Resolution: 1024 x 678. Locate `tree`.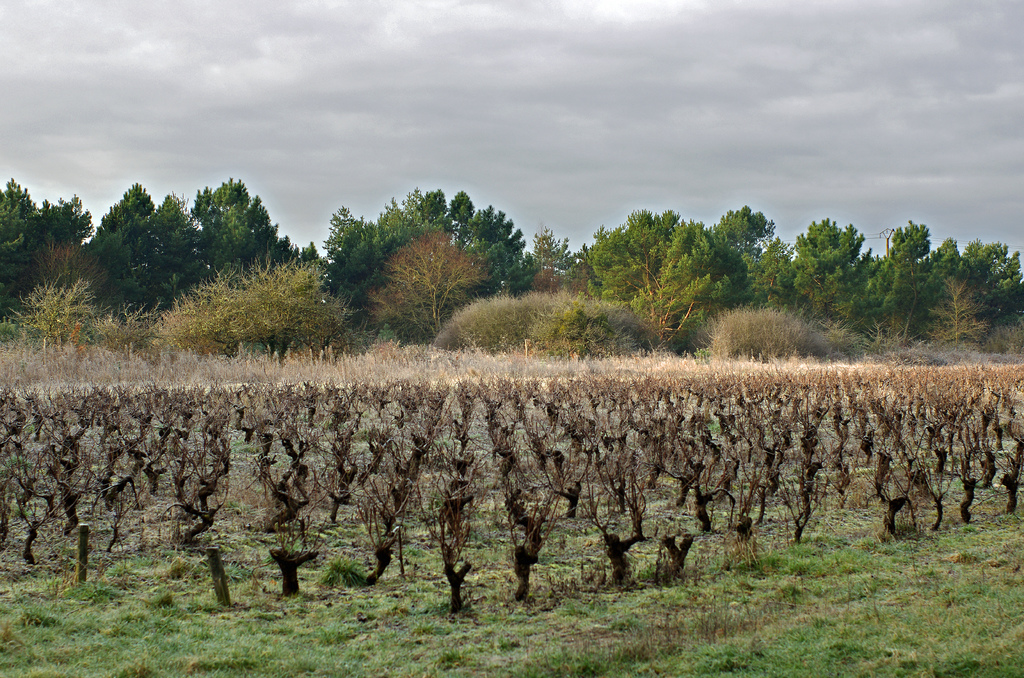
rect(556, 235, 580, 273).
